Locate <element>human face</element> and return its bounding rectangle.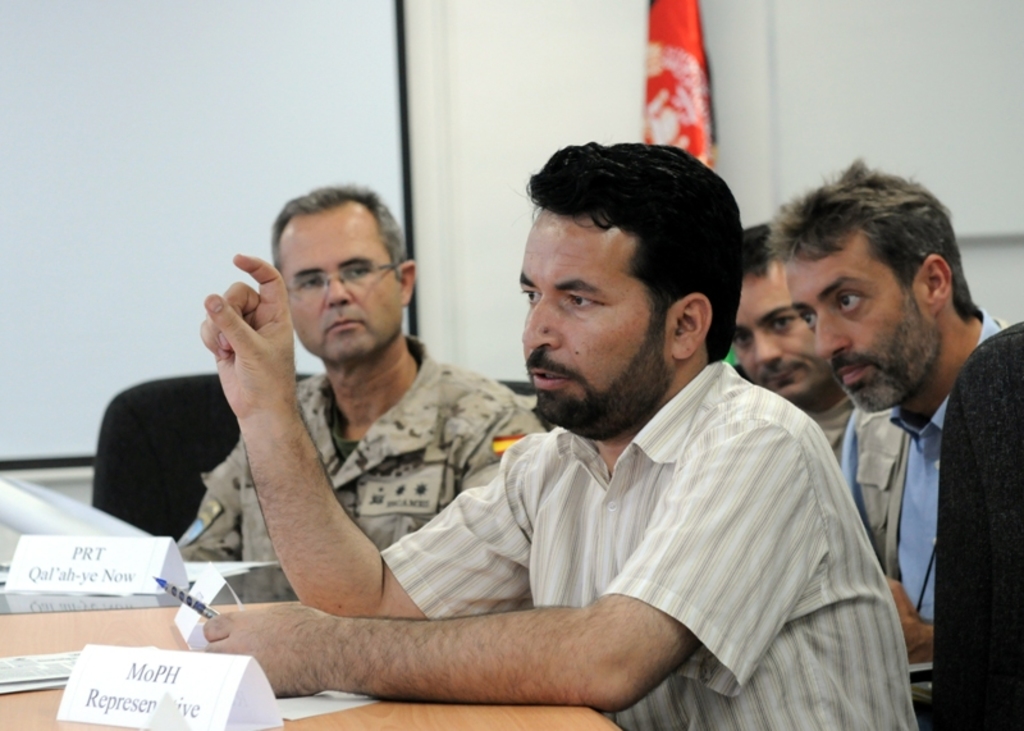
x1=279 y1=224 x2=403 y2=362.
